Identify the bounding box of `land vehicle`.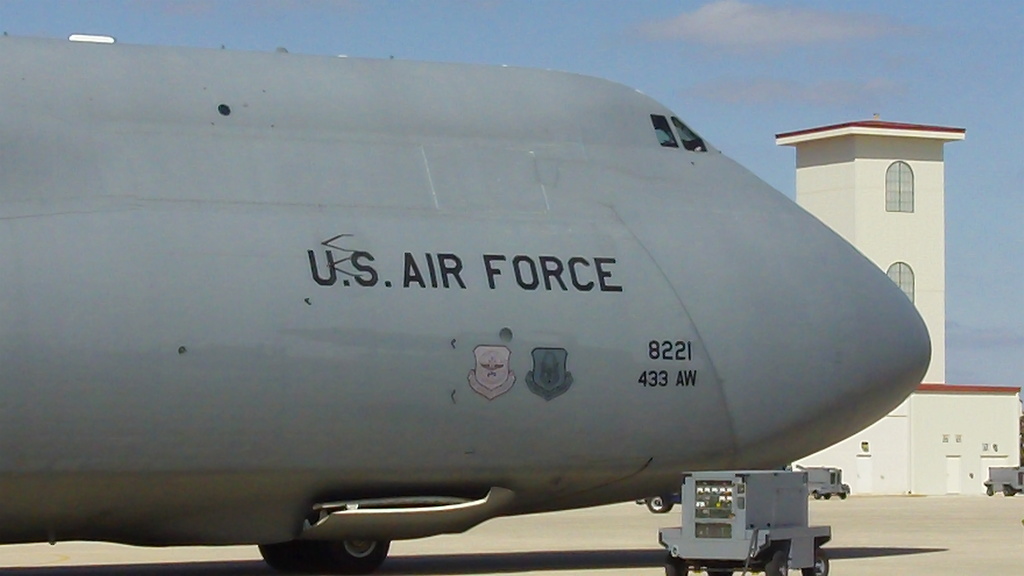
{"x1": 0, "y1": 20, "x2": 940, "y2": 575}.
